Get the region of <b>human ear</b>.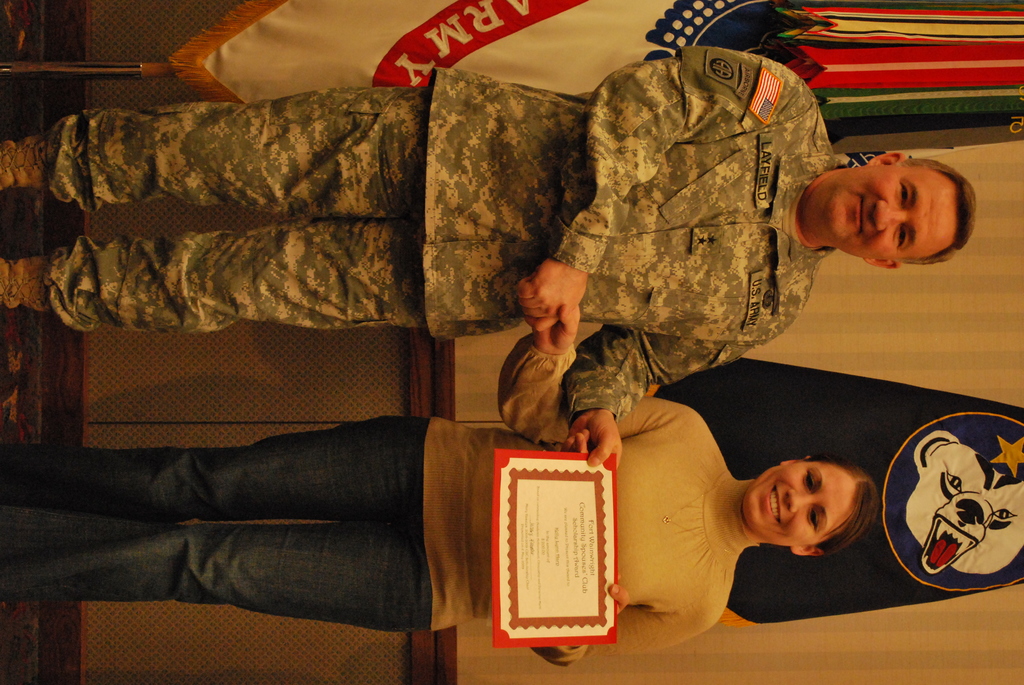
<box>867,260,900,271</box>.
